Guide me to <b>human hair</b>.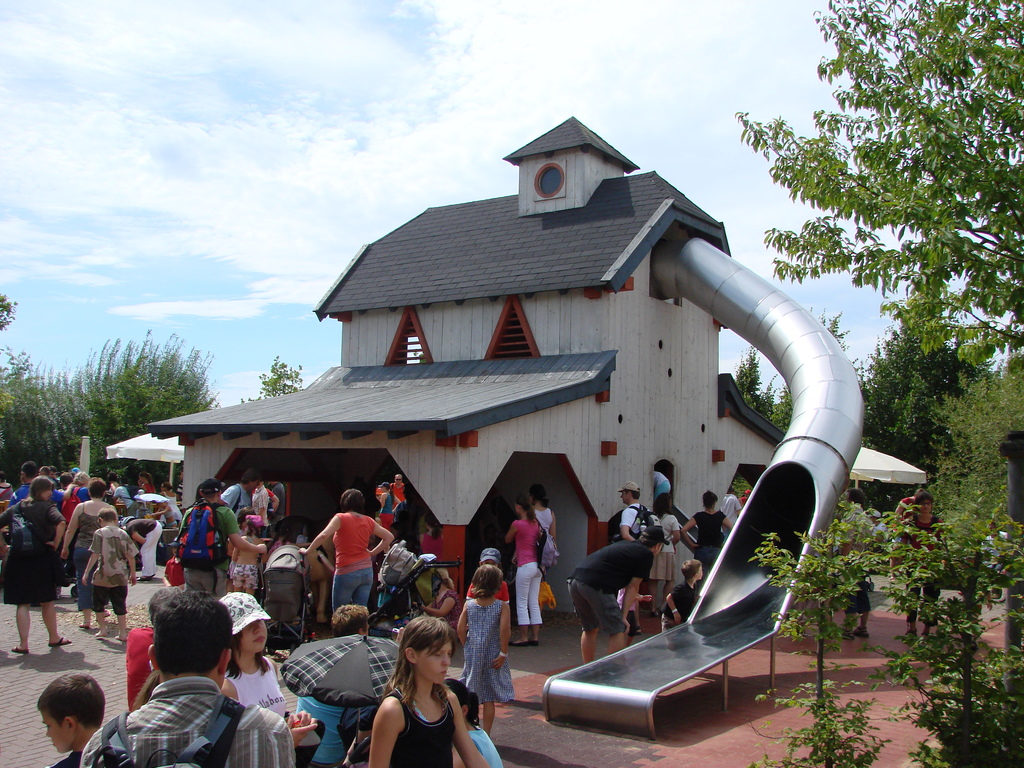
Guidance: pyautogui.locateOnScreen(241, 466, 263, 484).
